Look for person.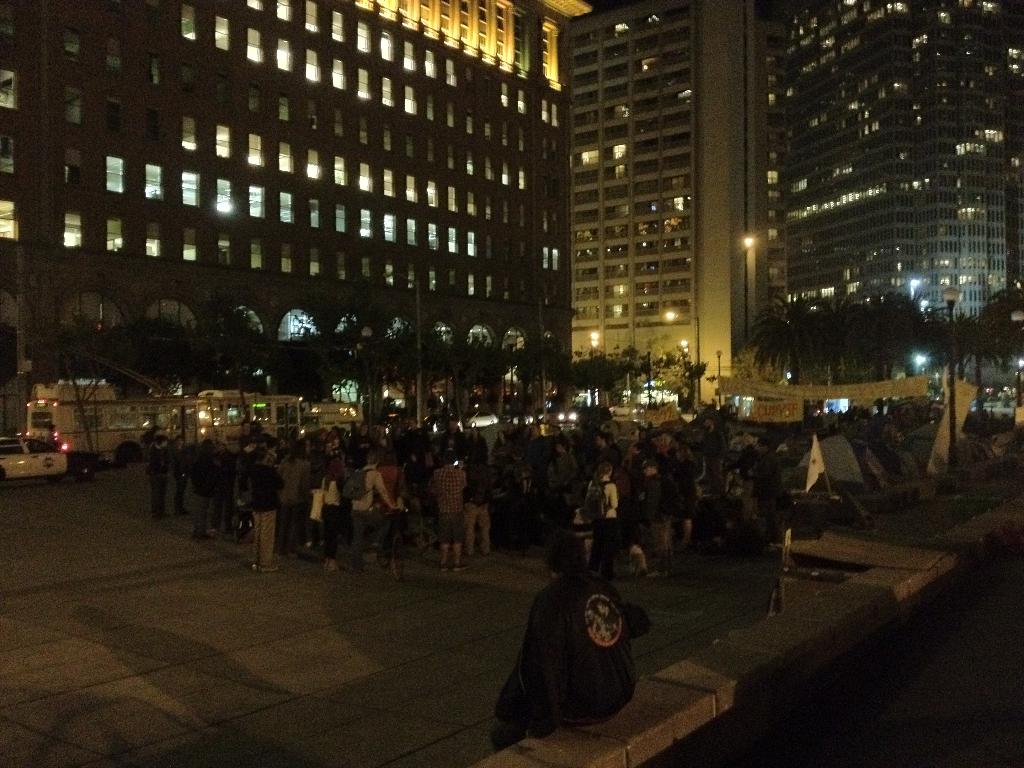
Found: (x1=344, y1=446, x2=392, y2=579).
